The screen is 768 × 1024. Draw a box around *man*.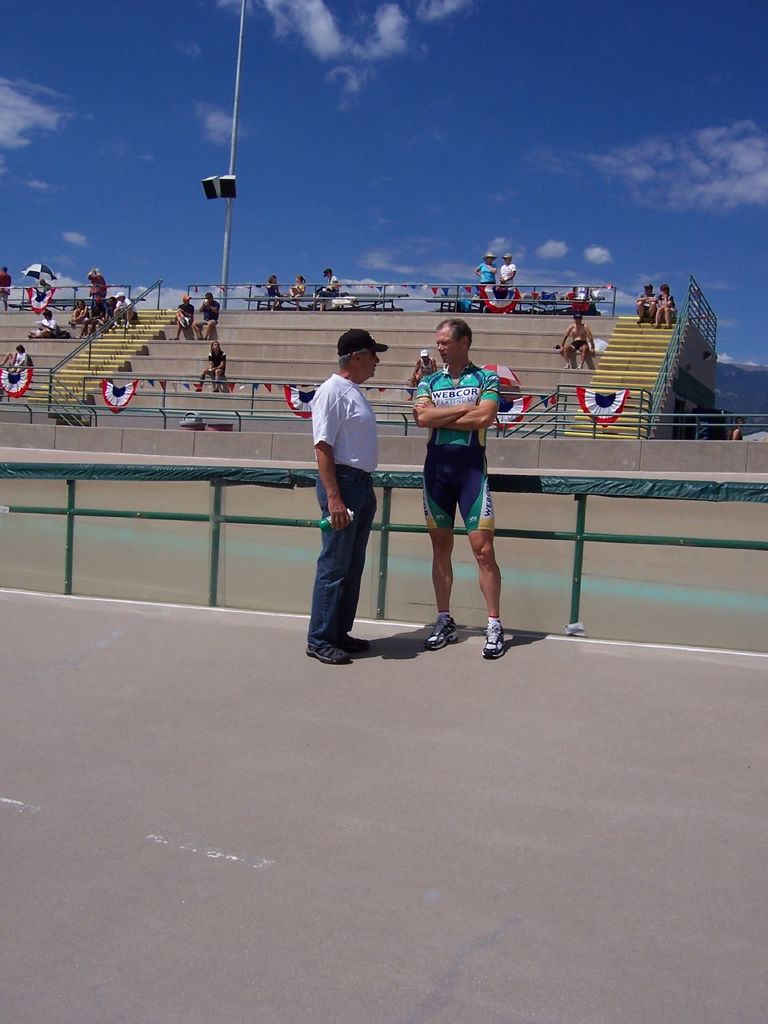
[left=110, top=290, right=139, bottom=333].
